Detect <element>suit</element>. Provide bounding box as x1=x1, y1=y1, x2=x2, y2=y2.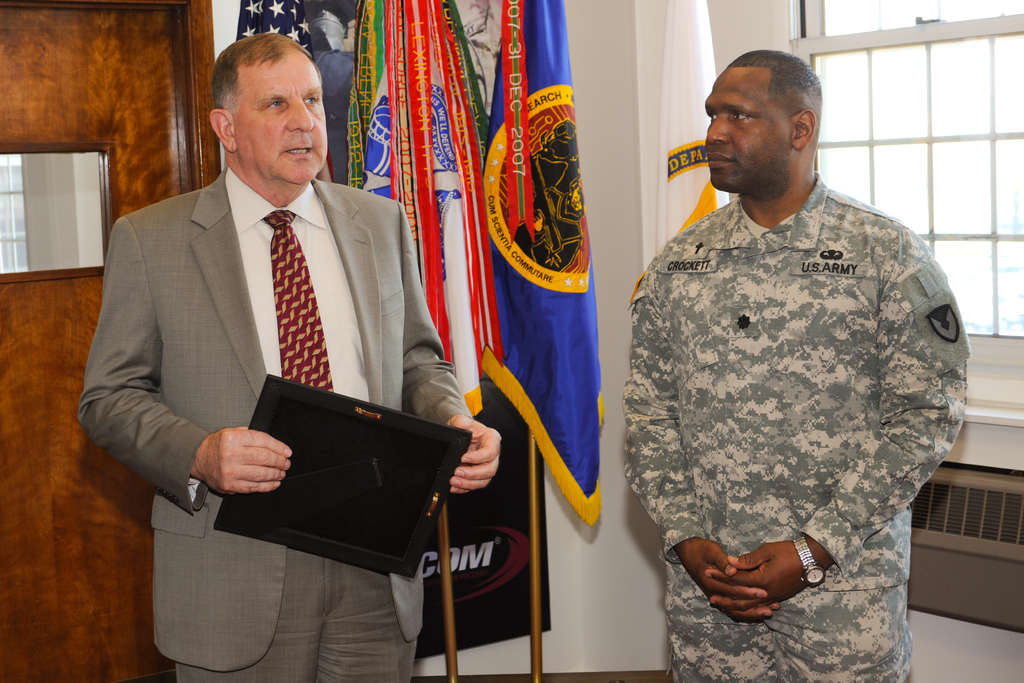
x1=78, y1=146, x2=489, y2=641.
